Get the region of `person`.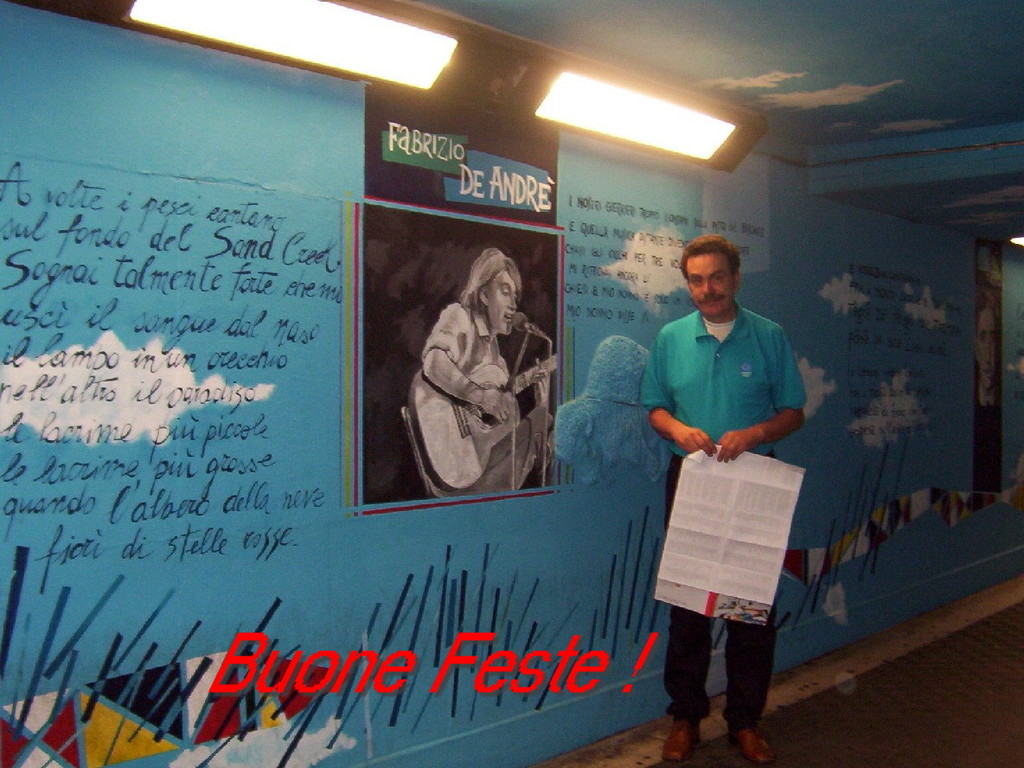
left=635, top=235, right=808, bottom=767.
